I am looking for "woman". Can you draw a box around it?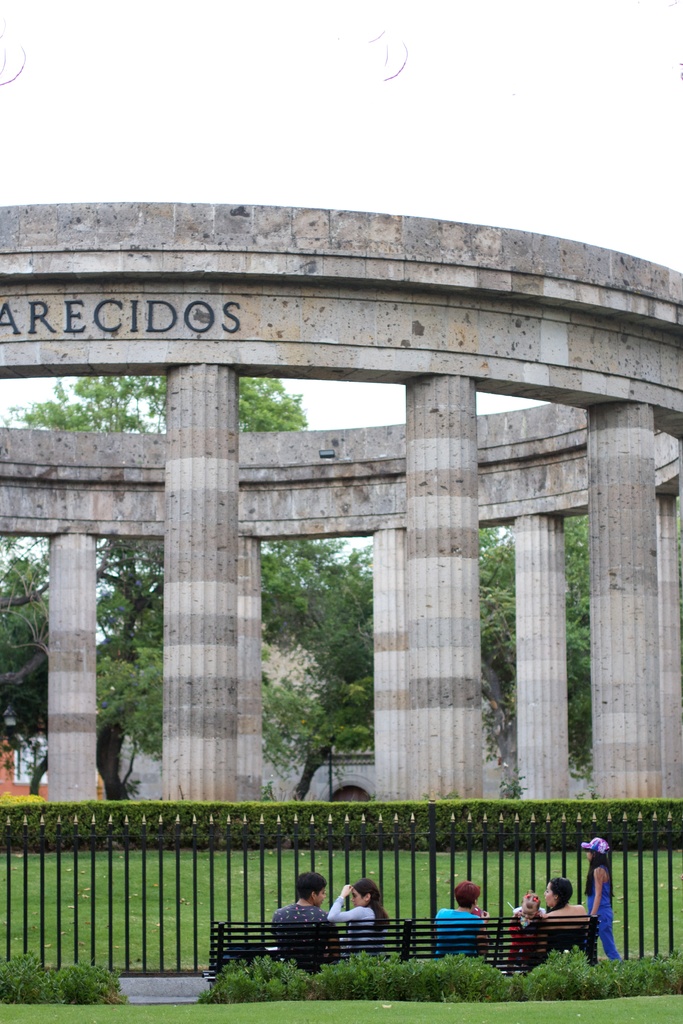
Sure, the bounding box is [267, 877, 394, 957].
